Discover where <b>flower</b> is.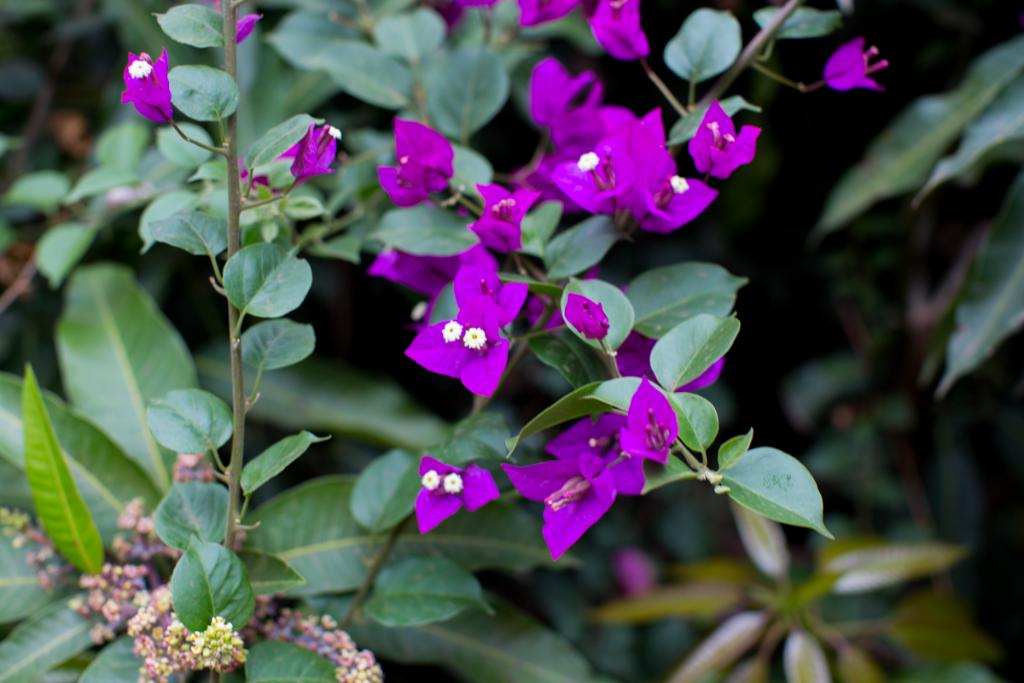
Discovered at crop(210, 0, 261, 41).
